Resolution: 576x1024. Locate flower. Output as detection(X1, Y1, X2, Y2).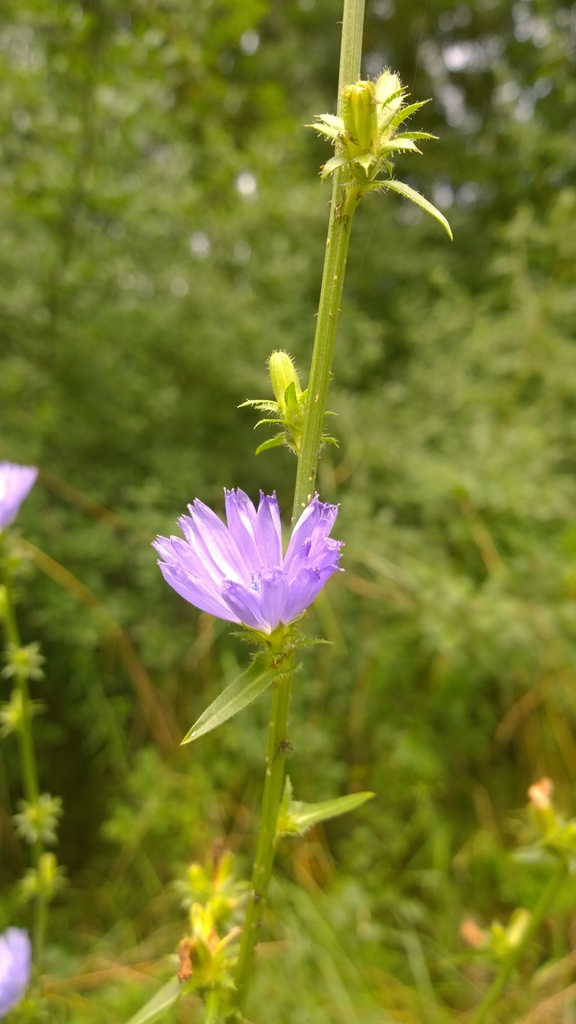
detection(0, 459, 46, 529).
